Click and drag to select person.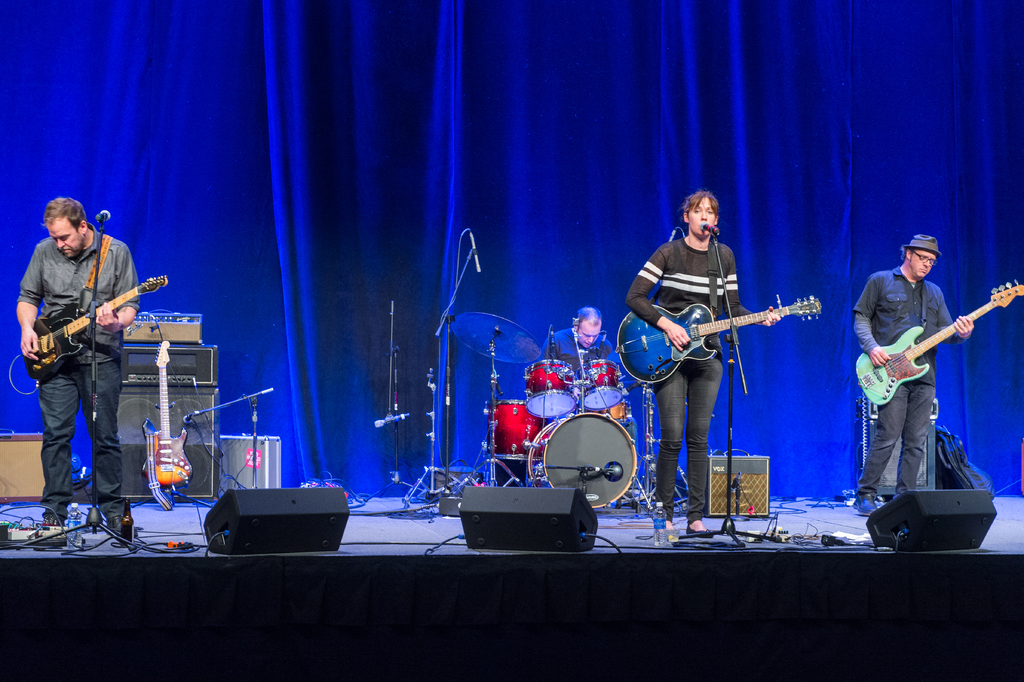
Selection: left=539, top=302, right=638, bottom=460.
